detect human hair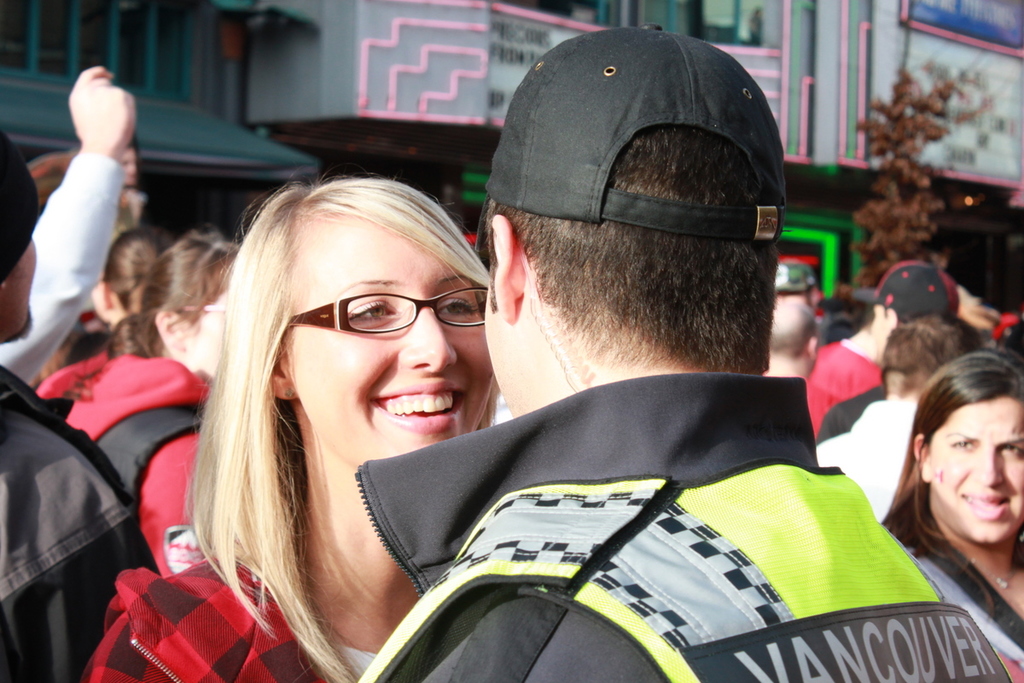
select_region(155, 148, 484, 638)
